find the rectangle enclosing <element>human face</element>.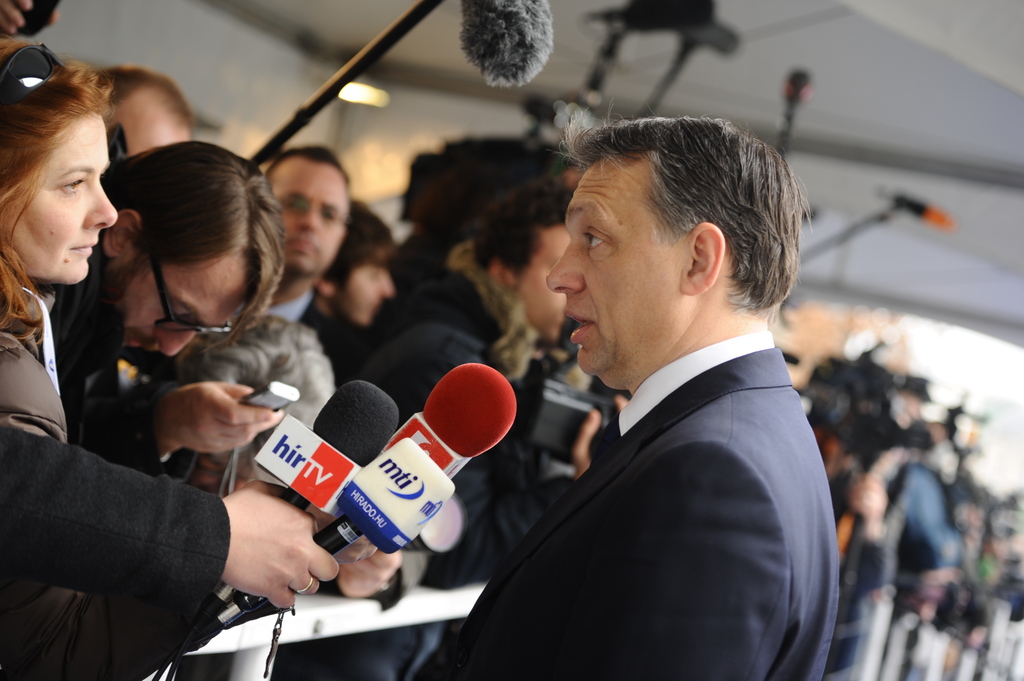
x1=543 y1=152 x2=664 y2=374.
